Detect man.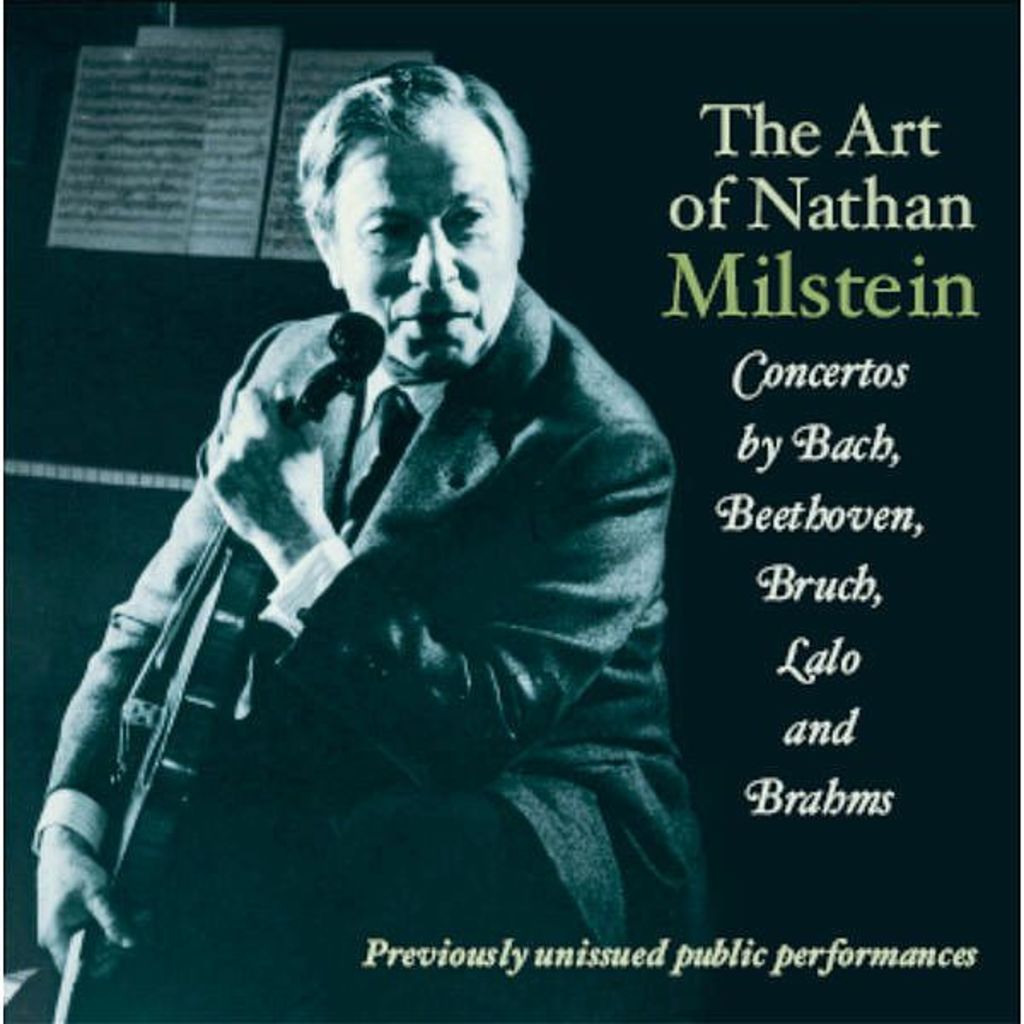
Detected at box=[72, 99, 725, 978].
